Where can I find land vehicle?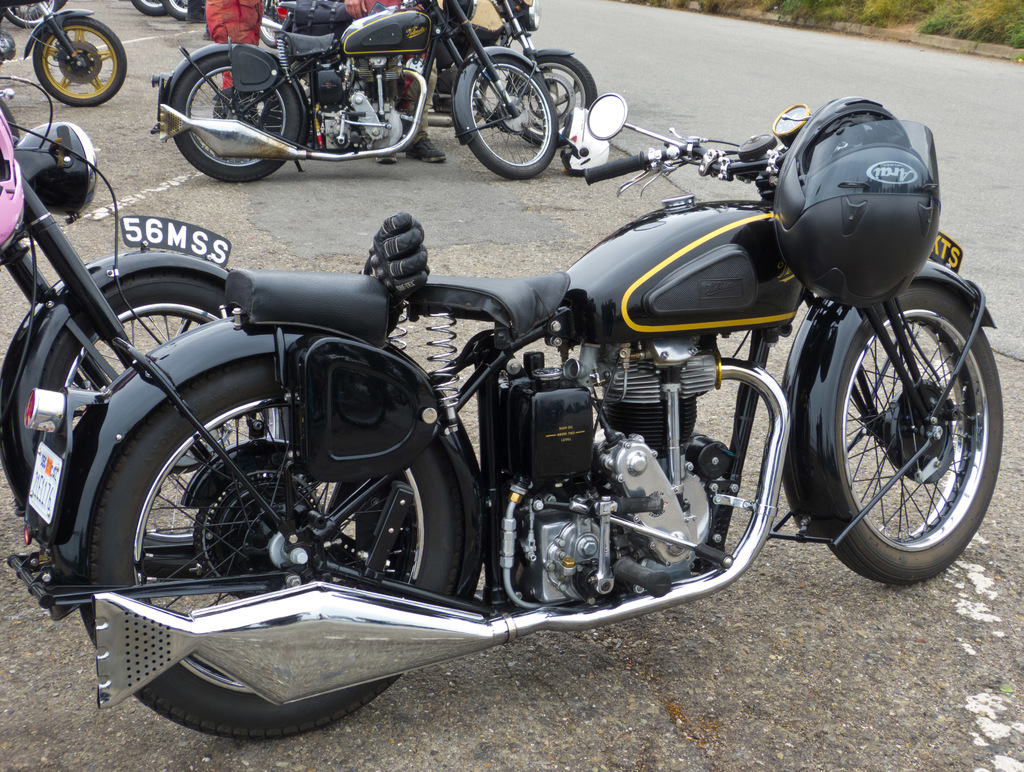
You can find it at (x1=267, y1=0, x2=599, y2=151).
